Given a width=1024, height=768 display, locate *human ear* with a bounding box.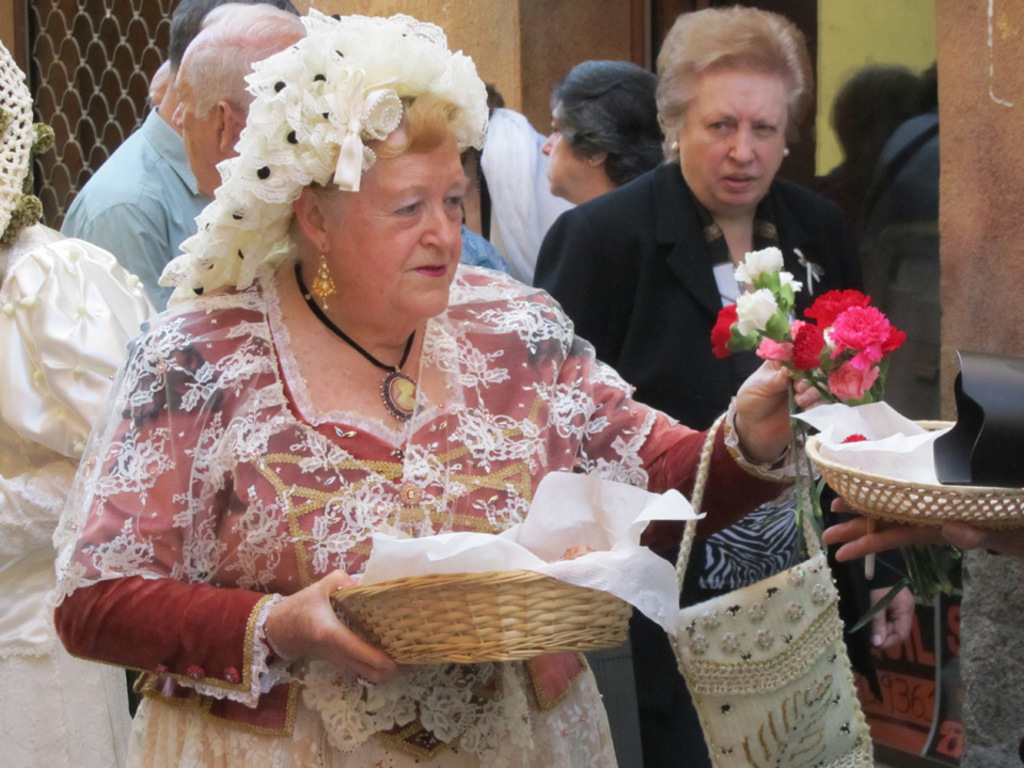
Located: x1=587, y1=154, x2=602, y2=169.
